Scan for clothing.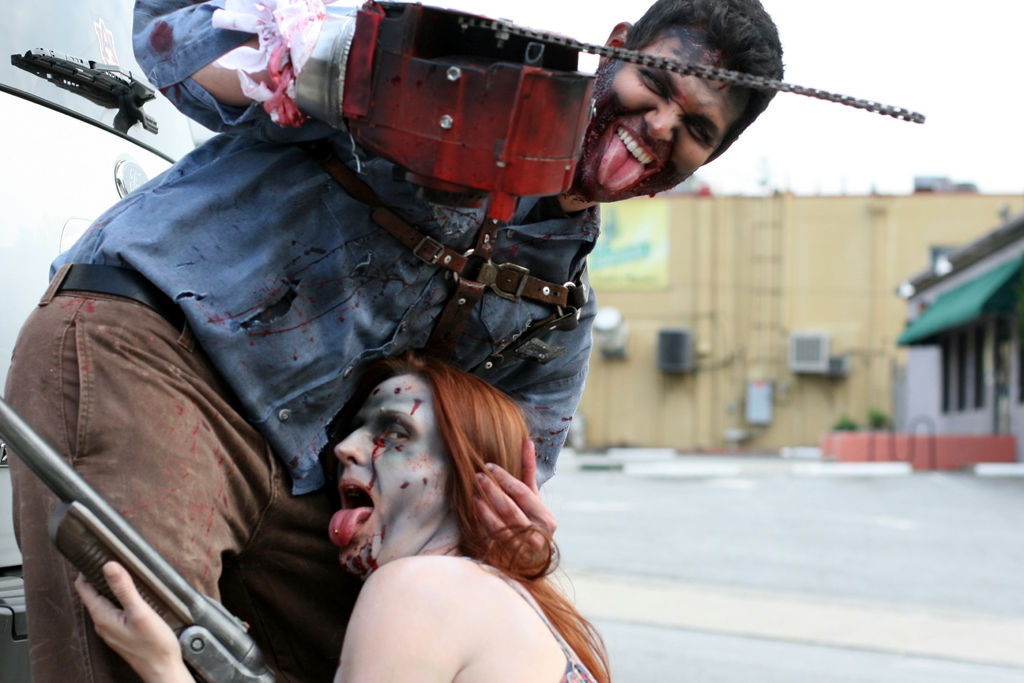
Scan result: locate(69, 8, 694, 655).
